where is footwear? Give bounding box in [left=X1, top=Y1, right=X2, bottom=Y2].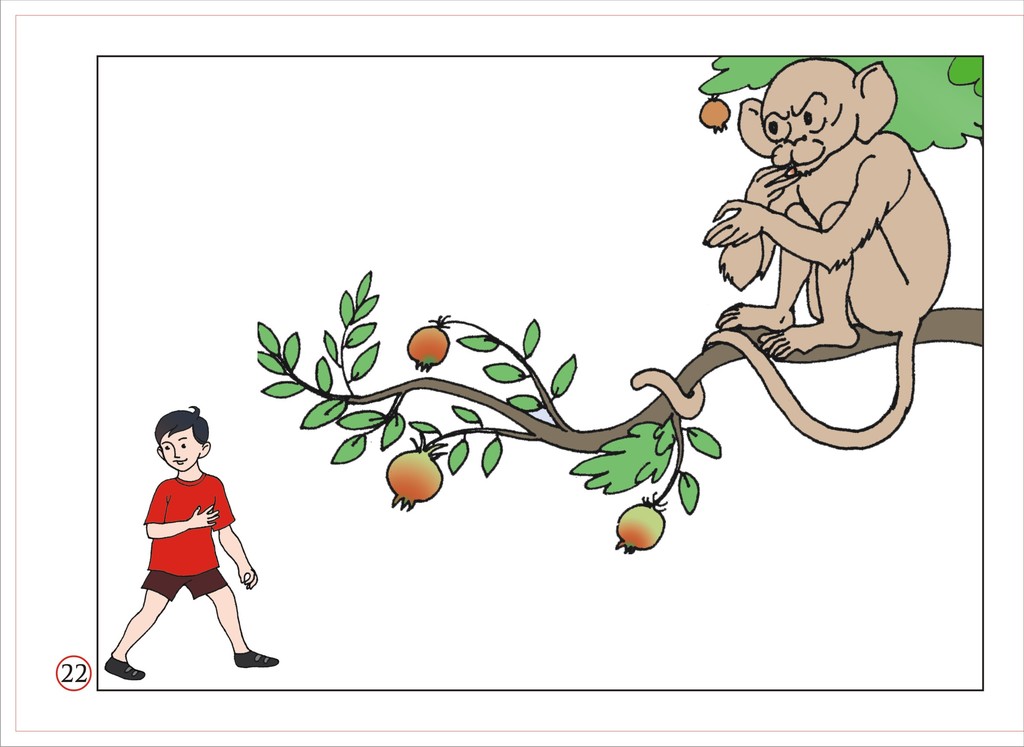
[left=103, top=658, right=143, bottom=677].
